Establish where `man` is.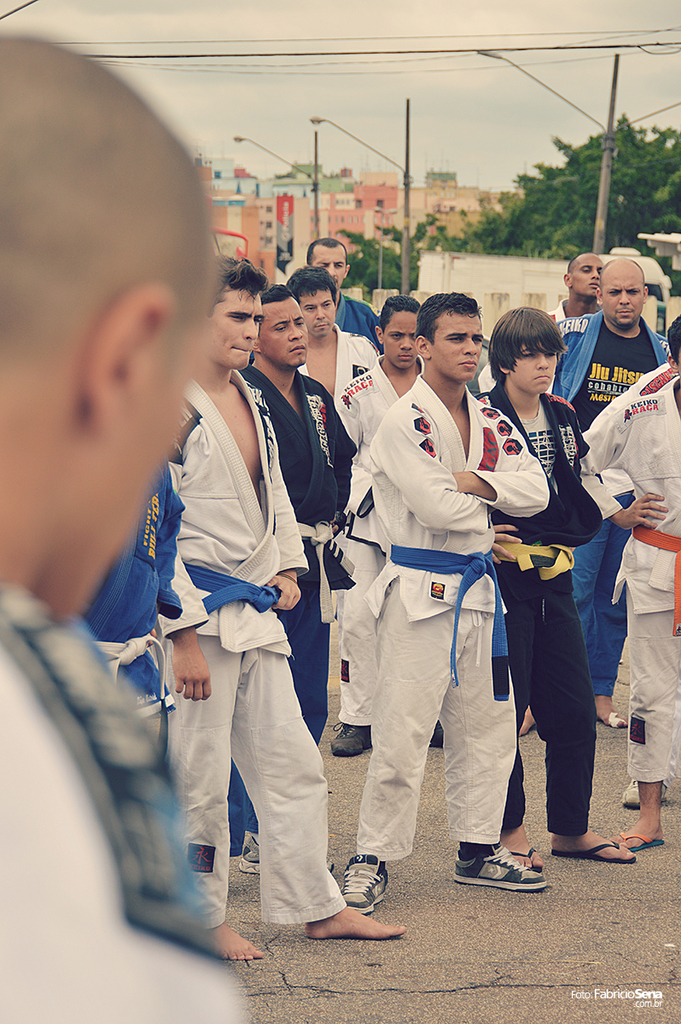
Established at box=[521, 254, 670, 730].
